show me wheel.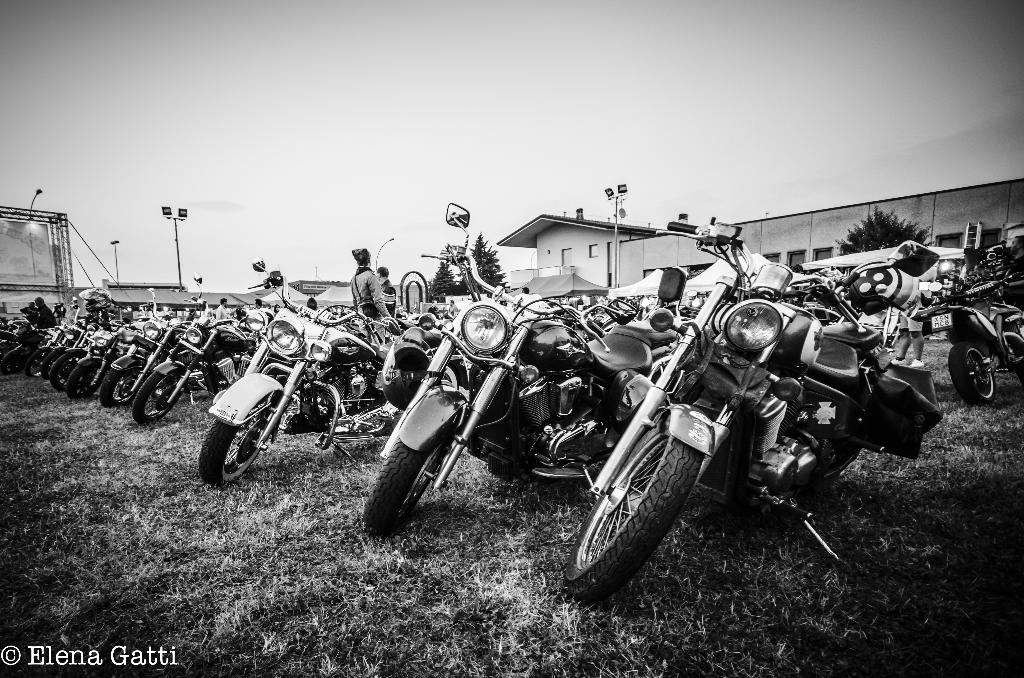
wheel is here: locate(40, 348, 67, 378).
